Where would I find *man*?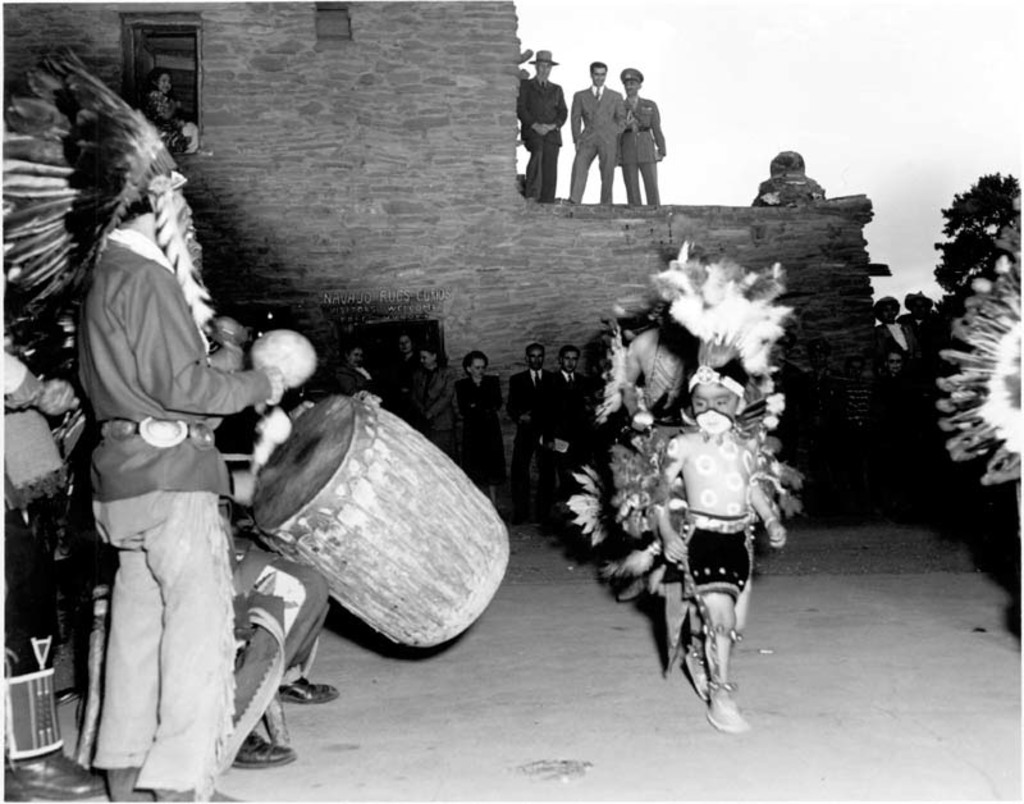
At [left=571, top=63, right=631, bottom=205].
